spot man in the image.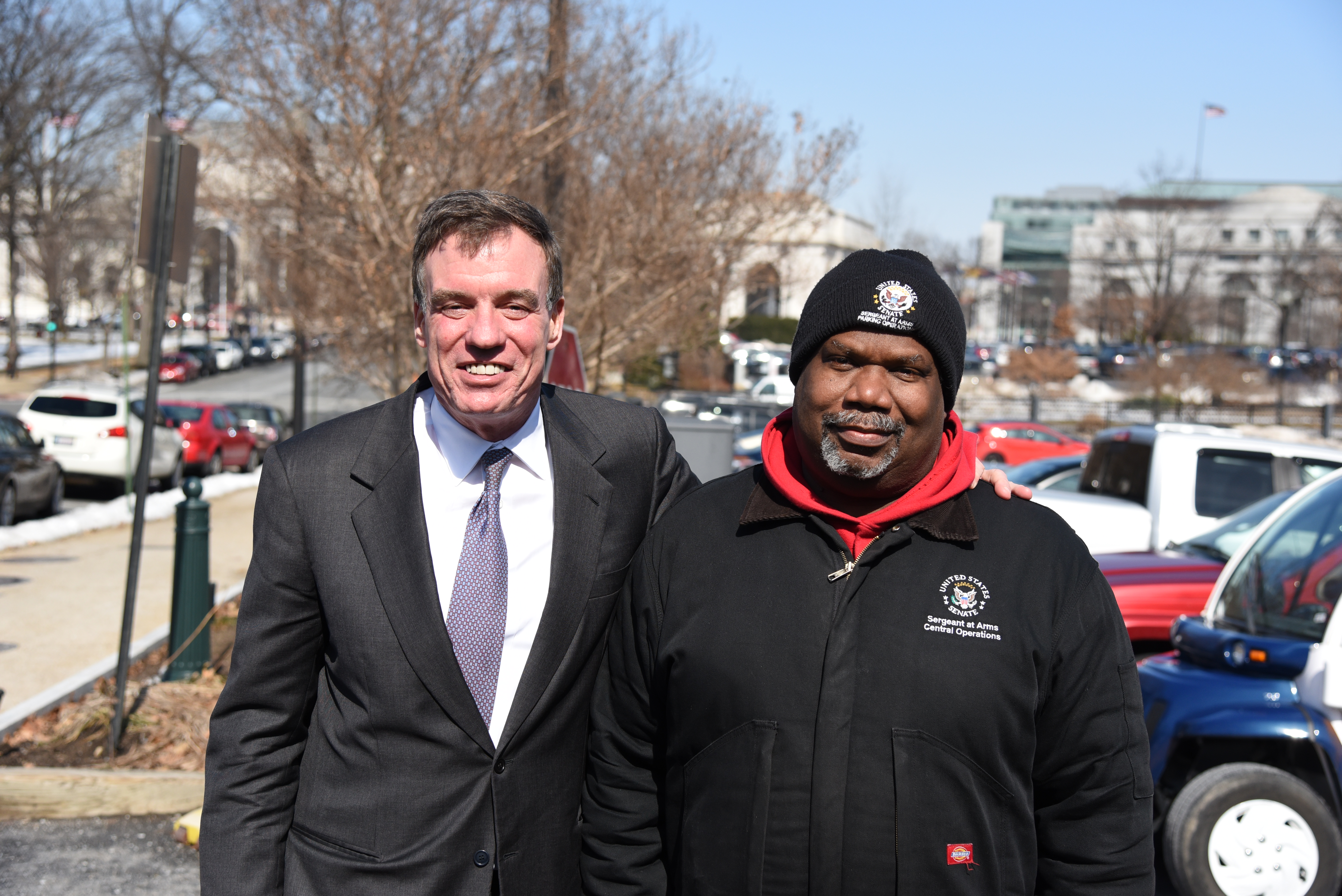
man found at {"x1": 127, "y1": 54, "x2": 258, "y2": 200}.
